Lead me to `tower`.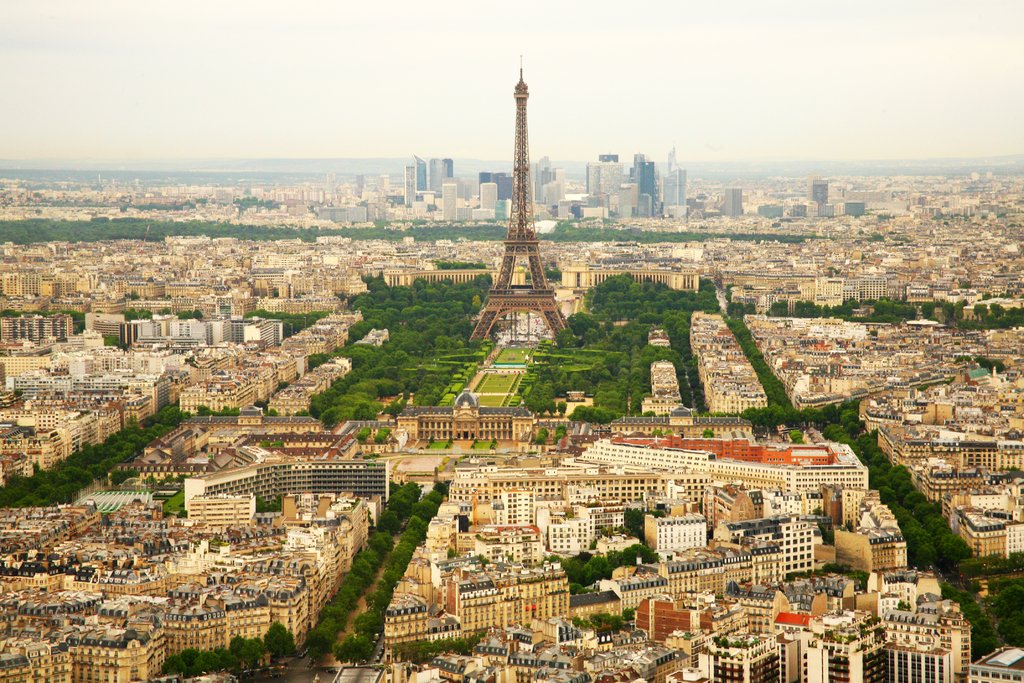
Lead to box=[664, 152, 686, 215].
